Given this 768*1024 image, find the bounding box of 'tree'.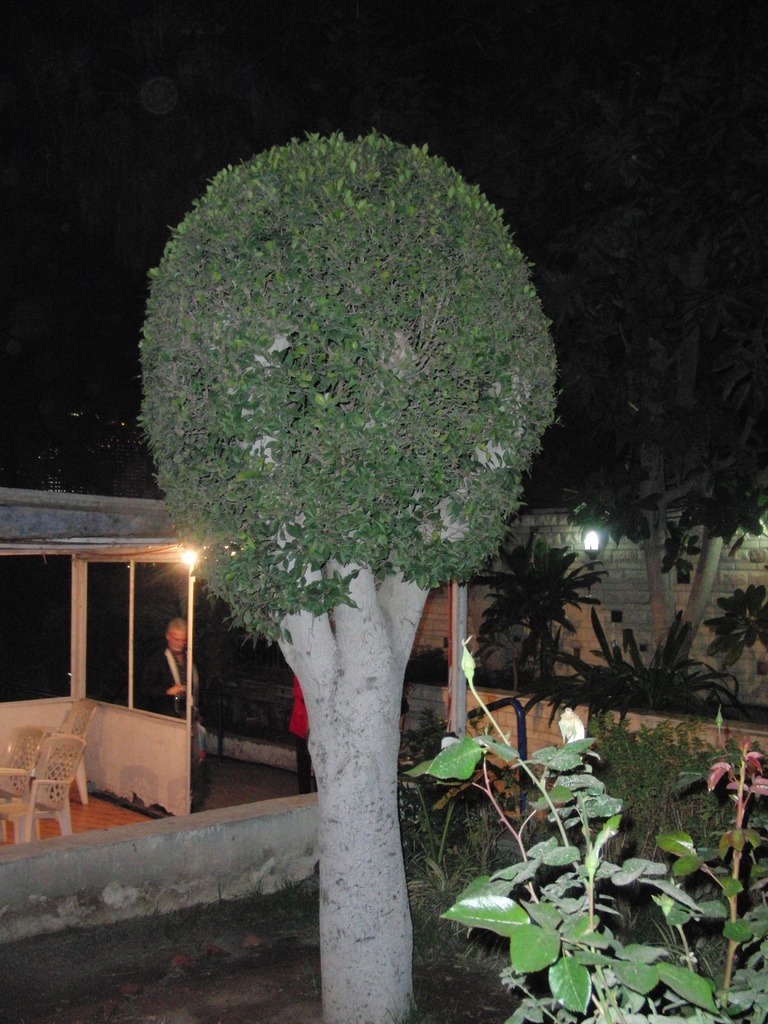
BBox(137, 129, 557, 1023).
